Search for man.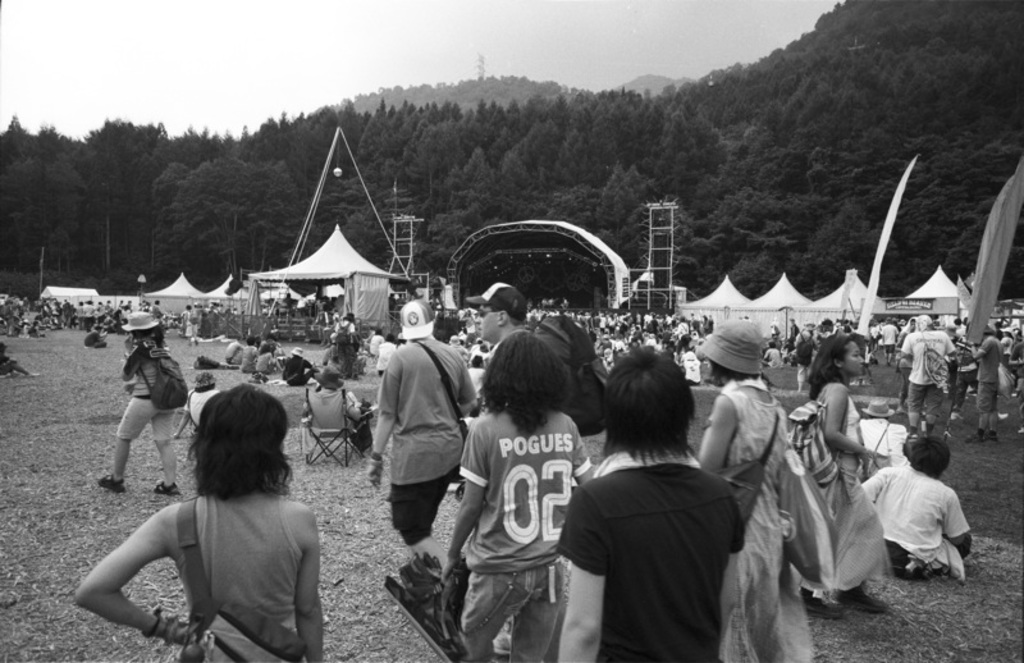
Found at [151,297,164,315].
